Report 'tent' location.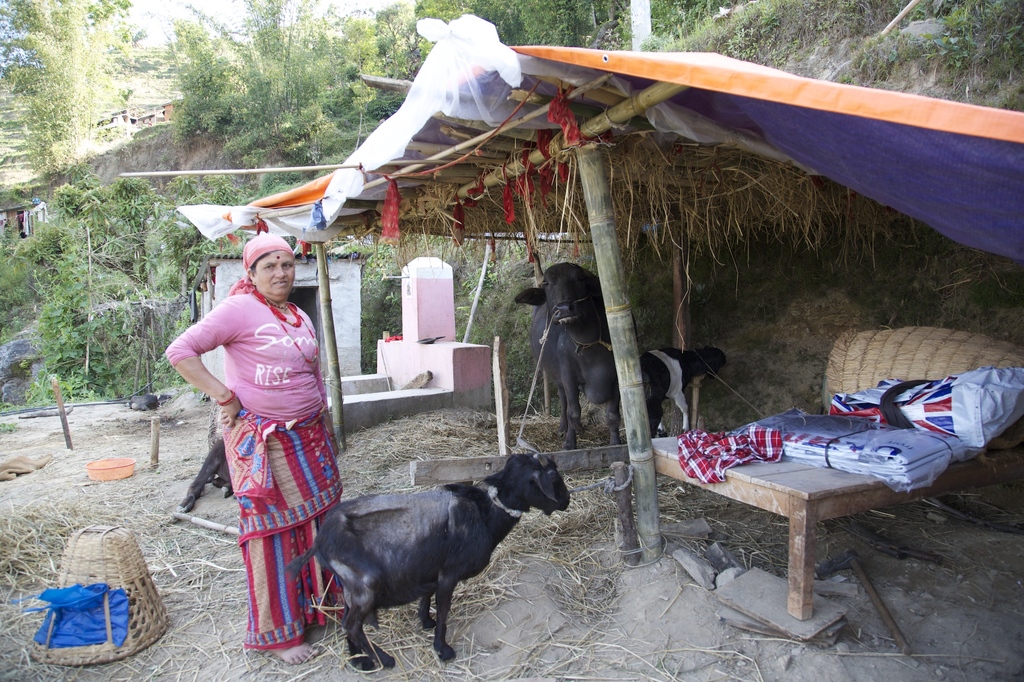
Report: [left=115, top=15, right=1023, bottom=566].
